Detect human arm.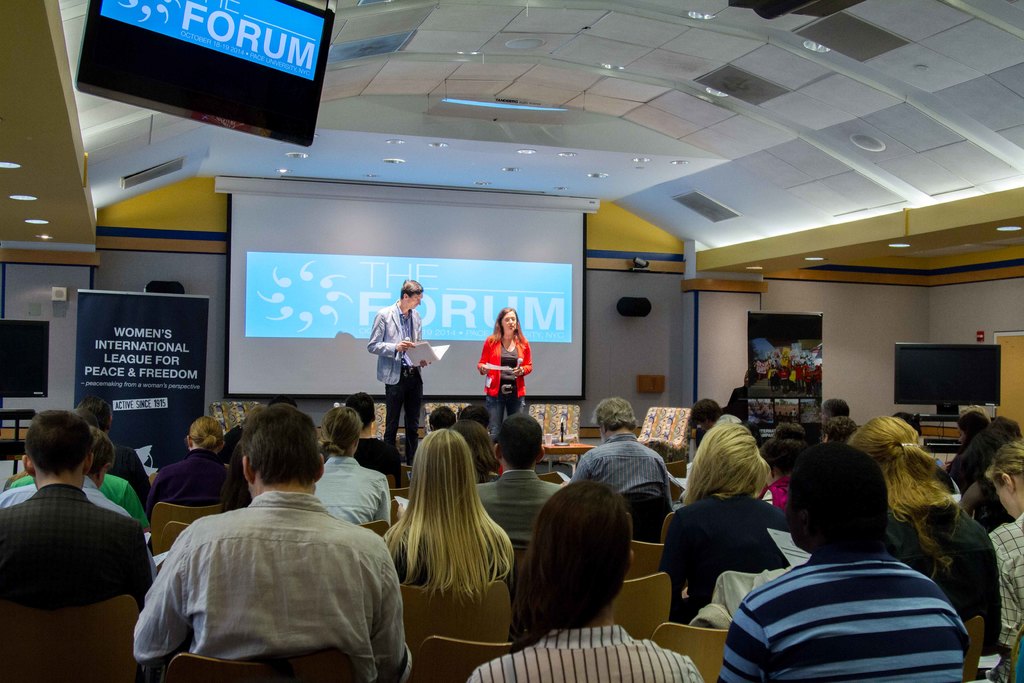
Detected at Rect(372, 533, 415, 682).
